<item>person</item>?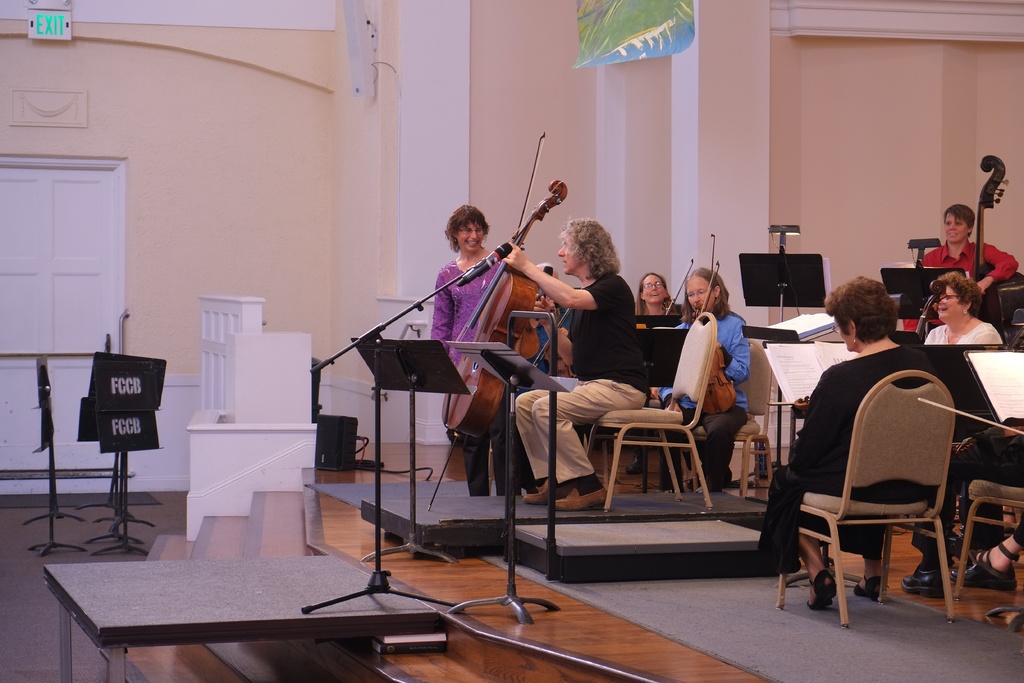
rect(657, 266, 764, 502)
